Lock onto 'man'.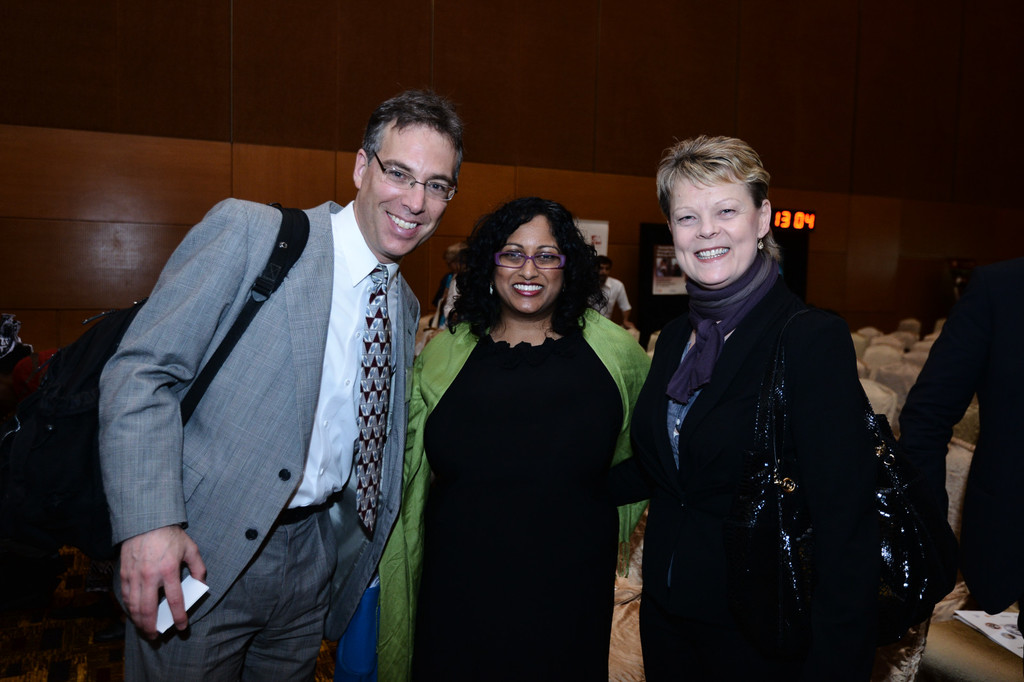
Locked: (80, 95, 456, 670).
